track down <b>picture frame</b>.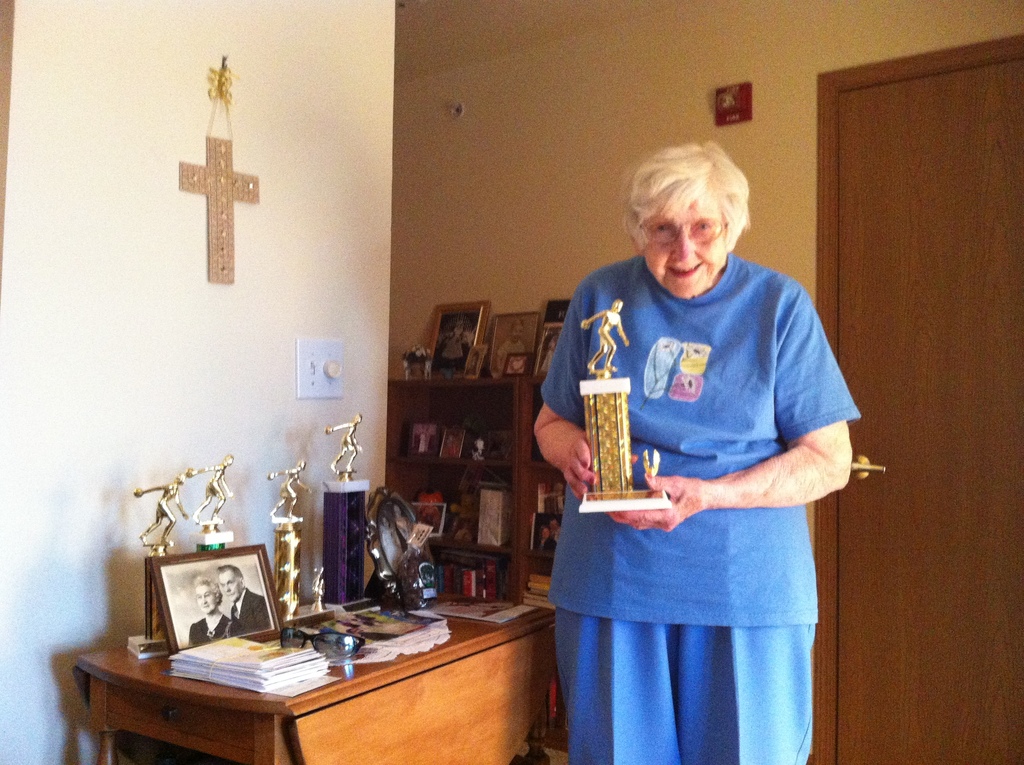
Tracked to 150:544:284:658.
